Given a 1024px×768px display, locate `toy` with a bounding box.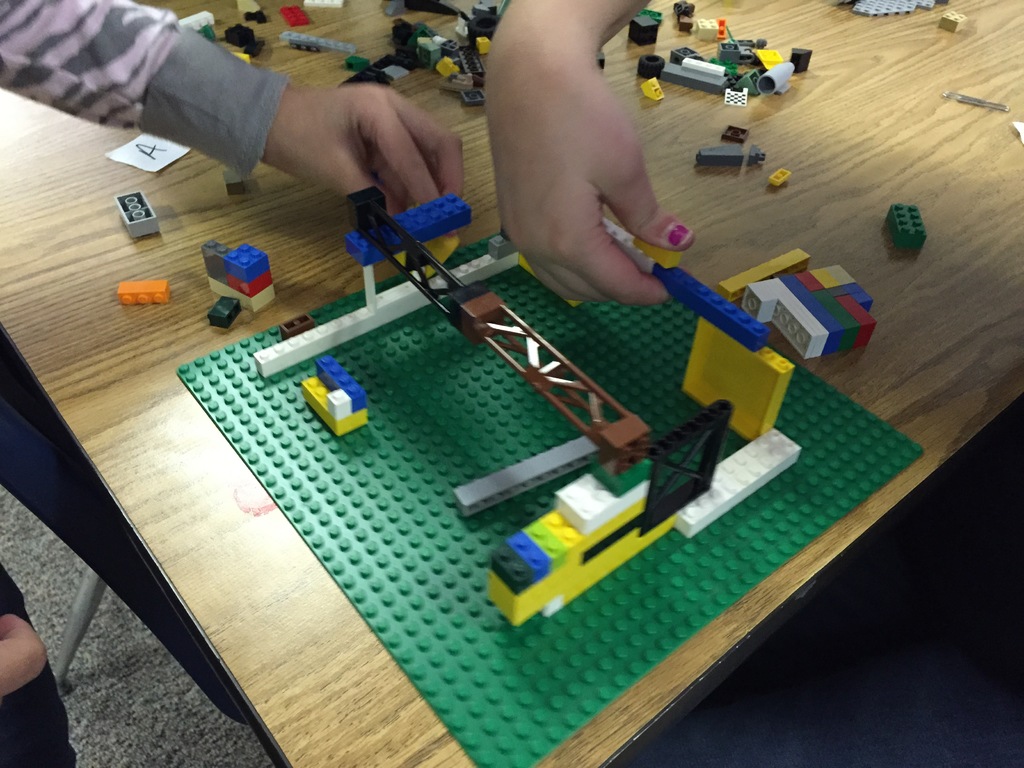
Located: {"x1": 678, "y1": 426, "x2": 797, "y2": 529}.
